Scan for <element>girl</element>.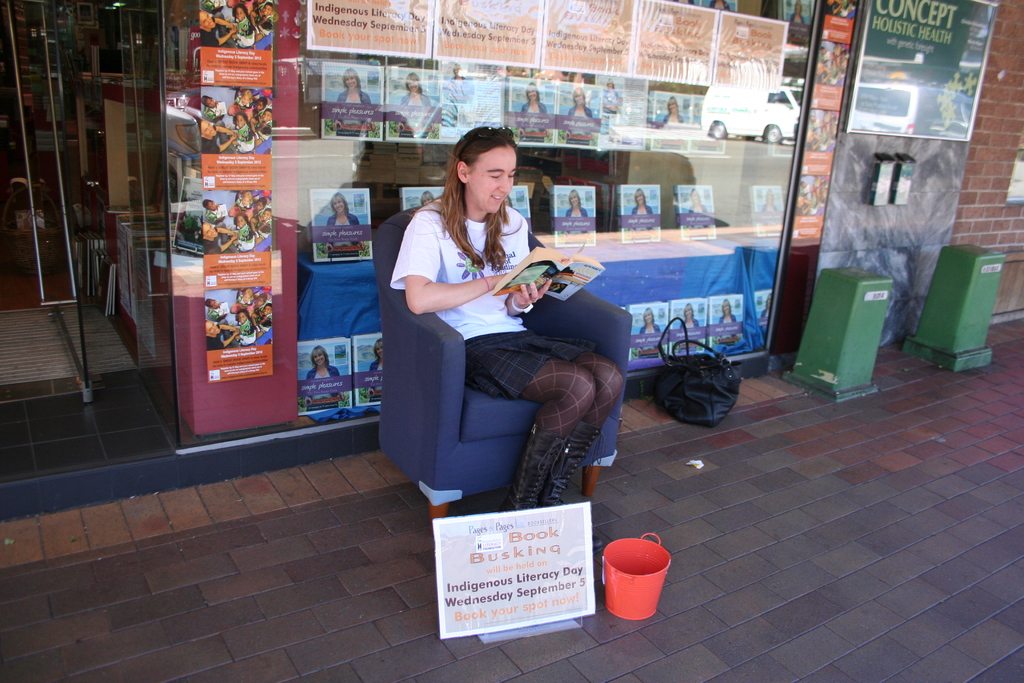
Scan result: bbox=(689, 186, 709, 226).
